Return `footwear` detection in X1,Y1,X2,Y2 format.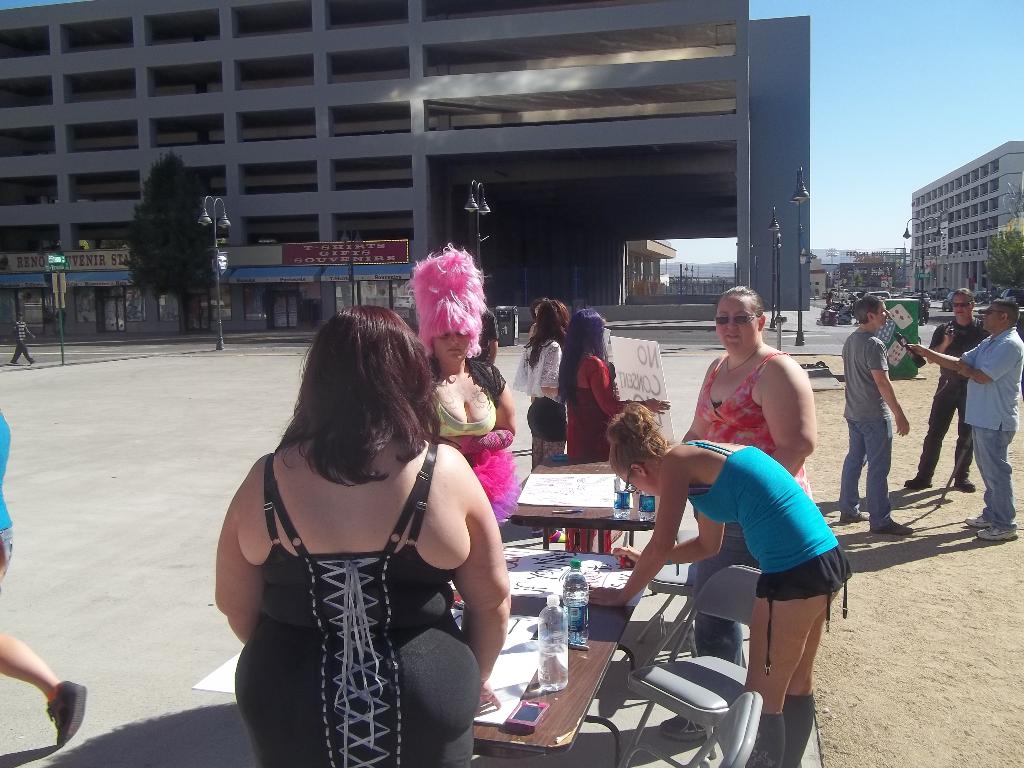
871,524,913,533.
